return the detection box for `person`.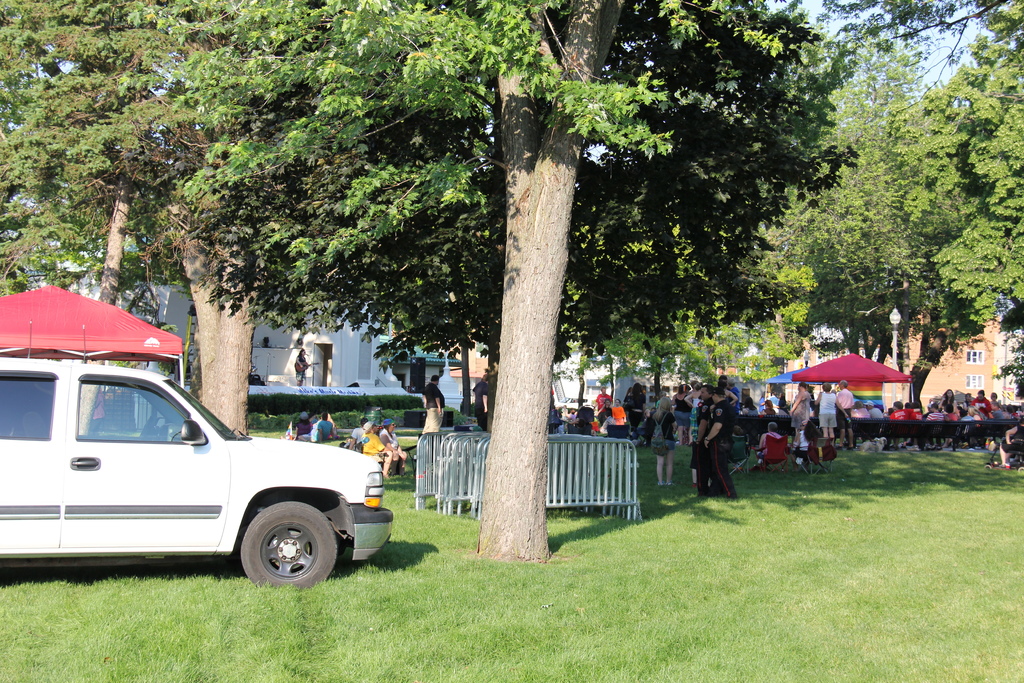
BBox(753, 425, 790, 463).
